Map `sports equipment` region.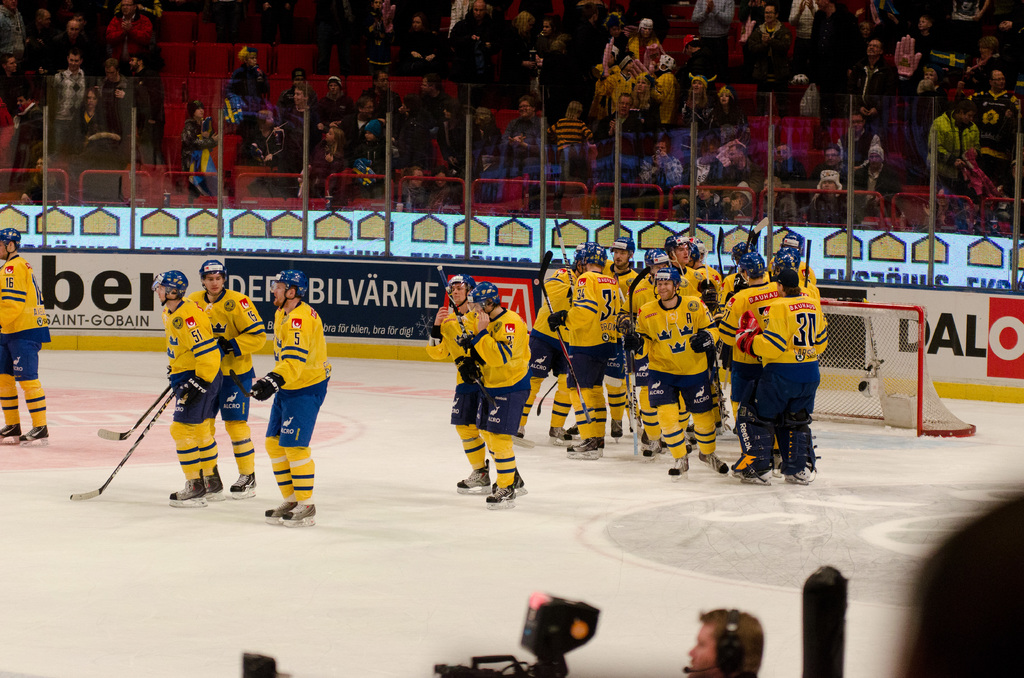
Mapped to crop(735, 311, 763, 359).
